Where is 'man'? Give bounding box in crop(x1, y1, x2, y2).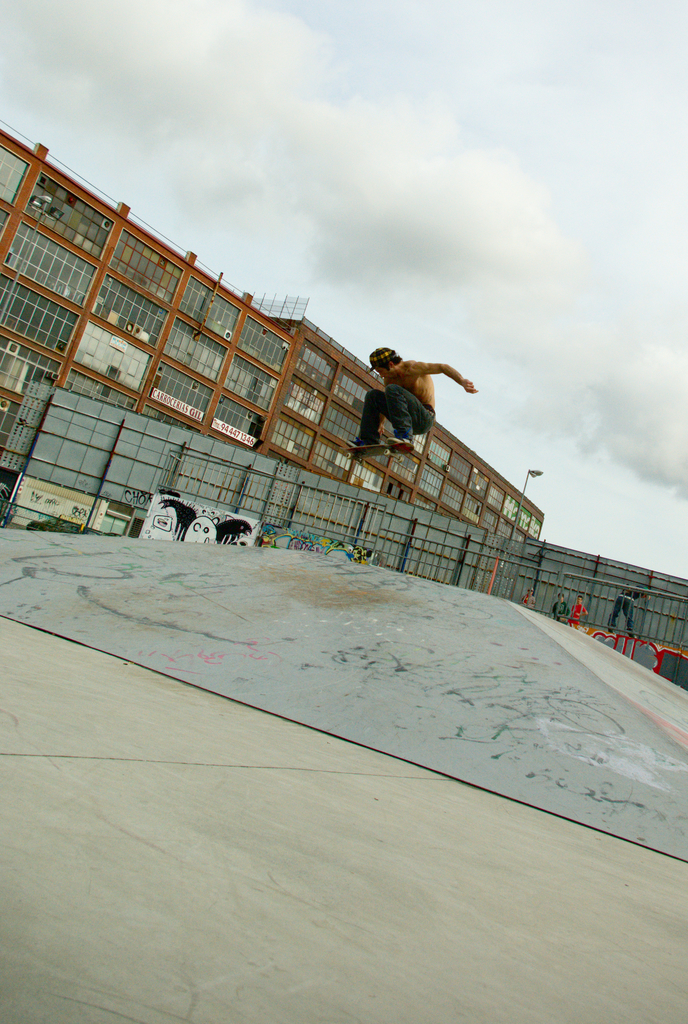
crop(520, 586, 536, 610).
